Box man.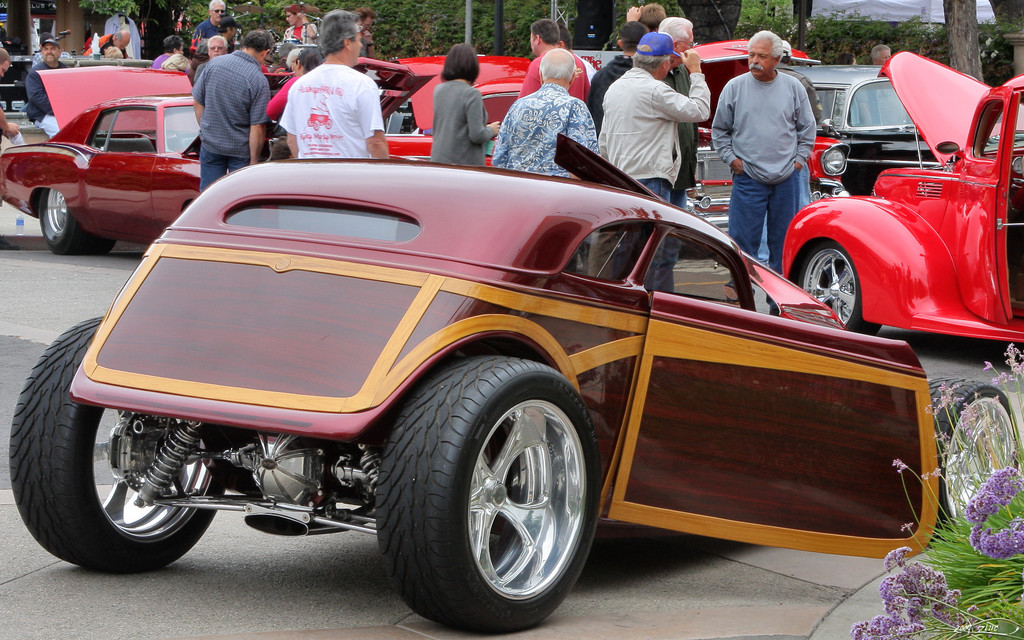
<bbox>875, 45, 892, 61</bbox>.
